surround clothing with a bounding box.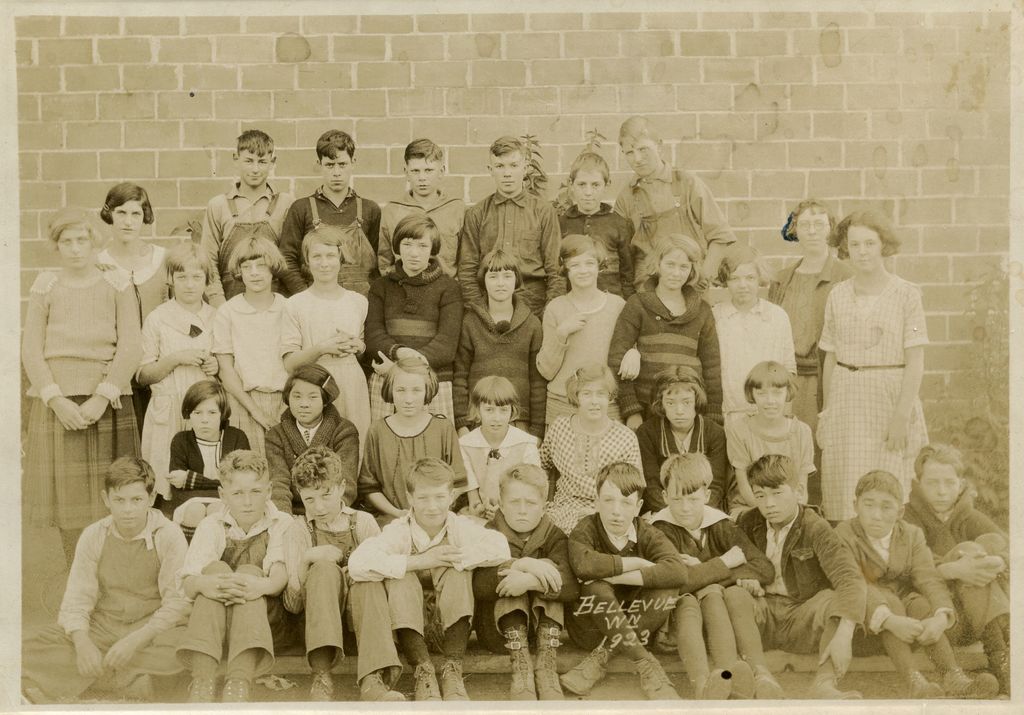
bbox(835, 515, 955, 680).
